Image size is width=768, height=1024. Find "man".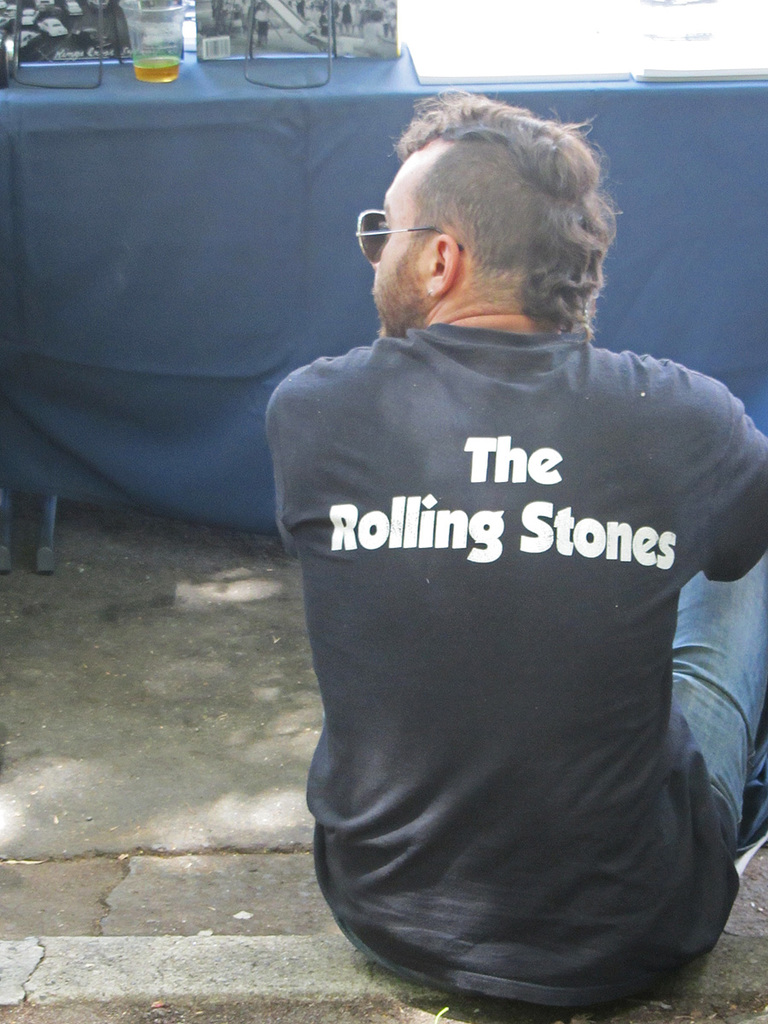
185/66/767/1023.
